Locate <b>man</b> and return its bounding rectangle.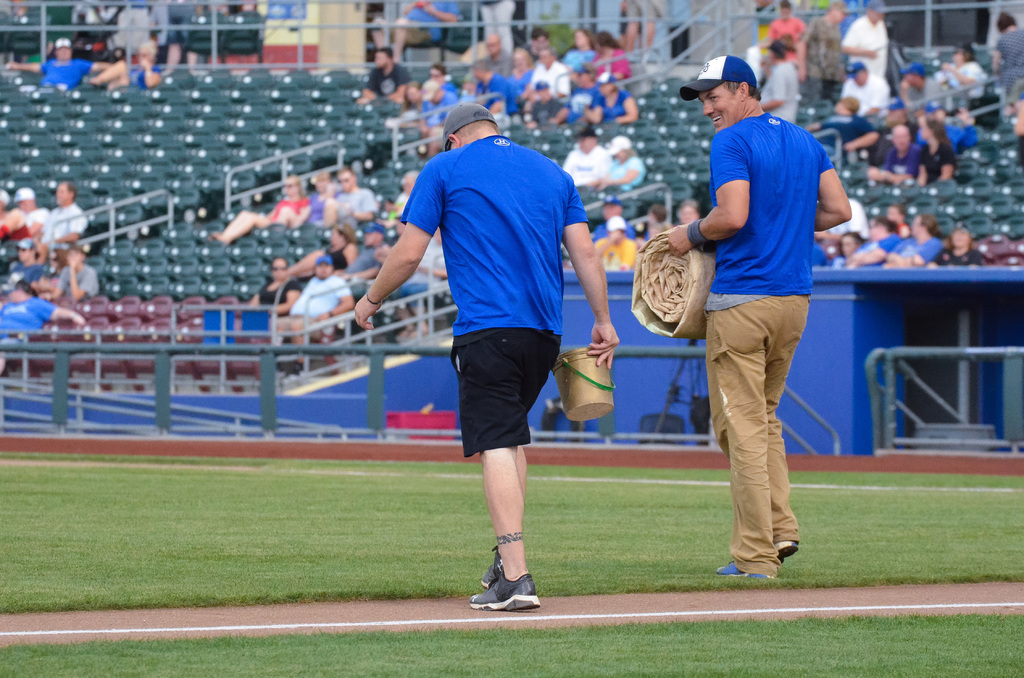
BBox(352, 99, 607, 613).
